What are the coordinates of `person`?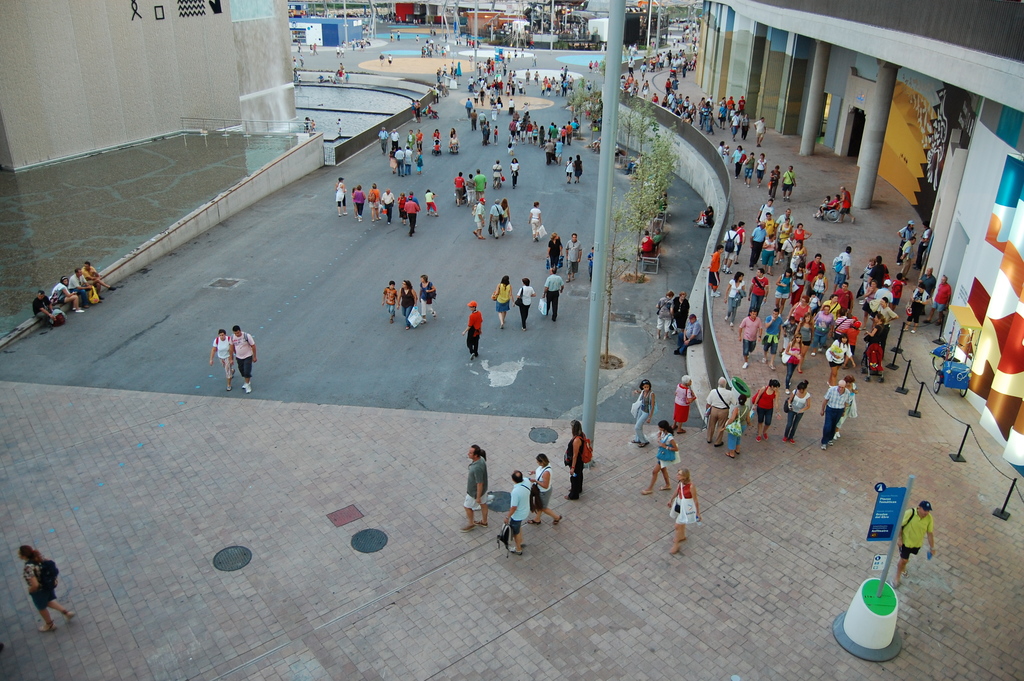
{"x1": 506, "y1": 141, "x2": 515, "y2": 157}.
